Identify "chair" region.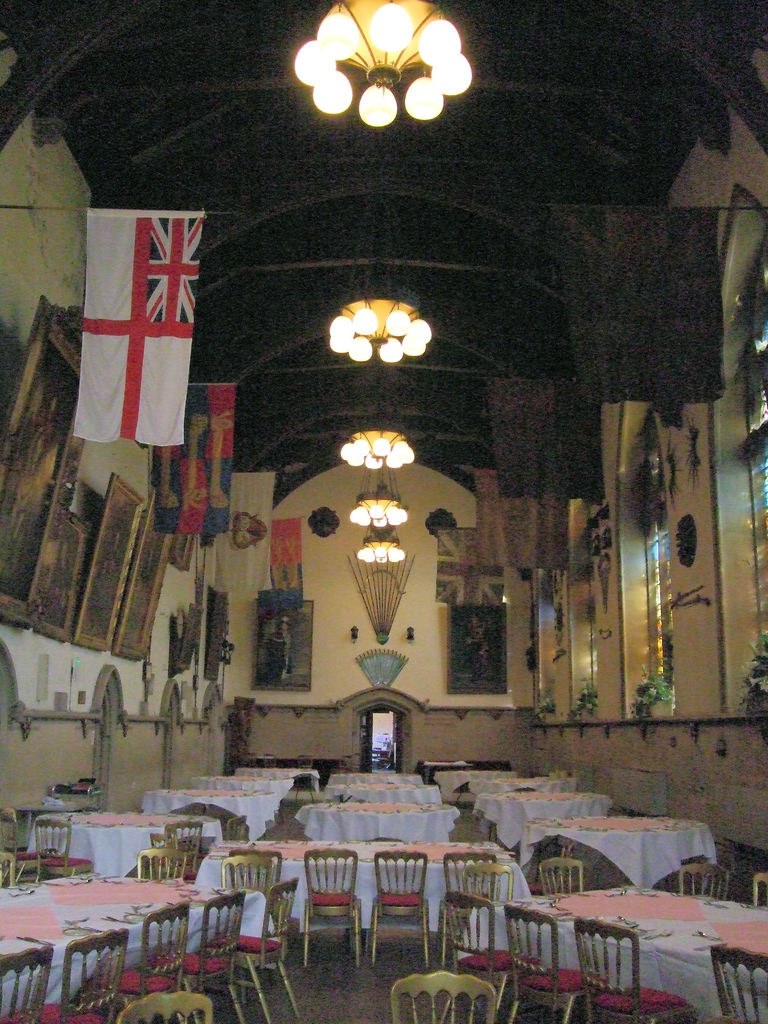
Region: rect(388, 970, 499, 1023).
